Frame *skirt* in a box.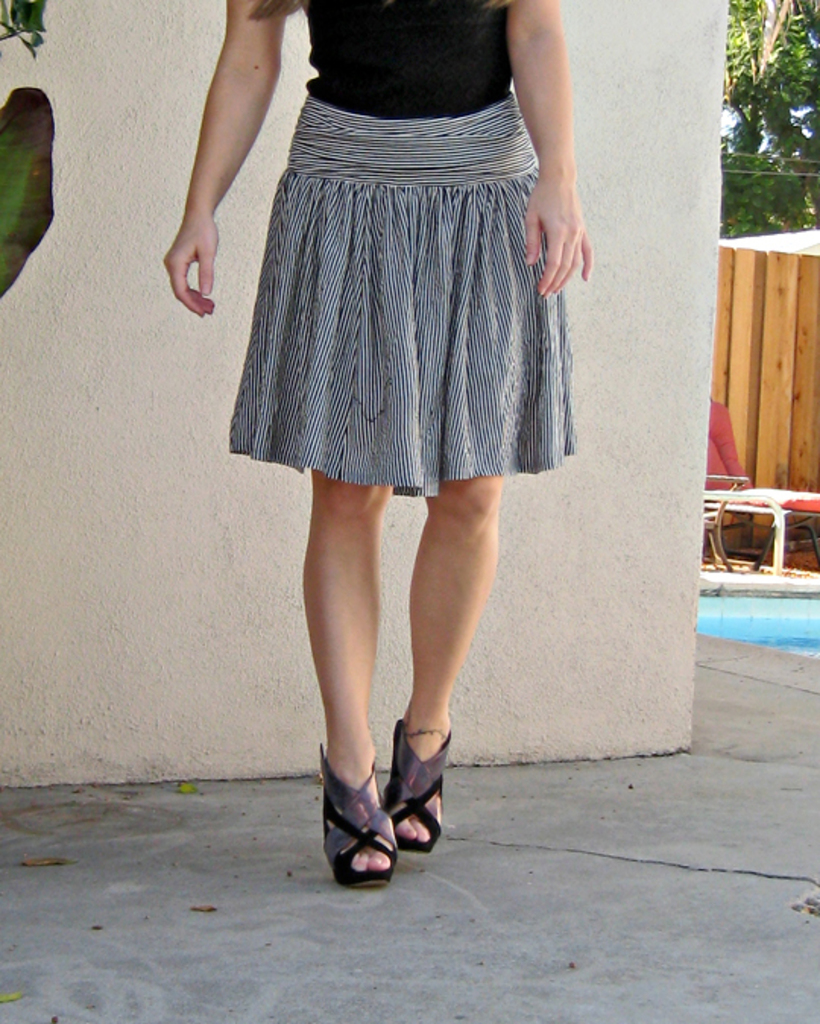
box=[228, 90, 577, 498].
